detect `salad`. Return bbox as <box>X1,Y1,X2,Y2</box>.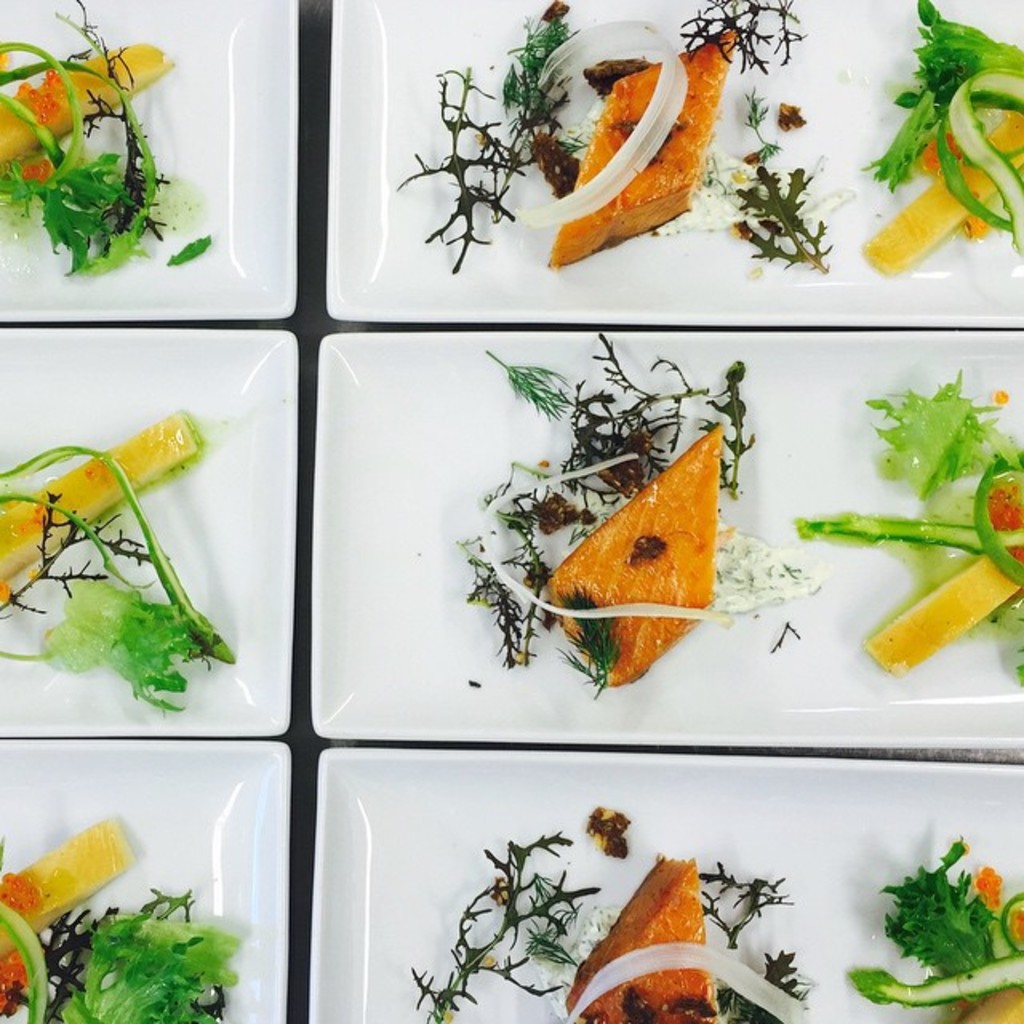
<box>840,6,1022,269</box>.
